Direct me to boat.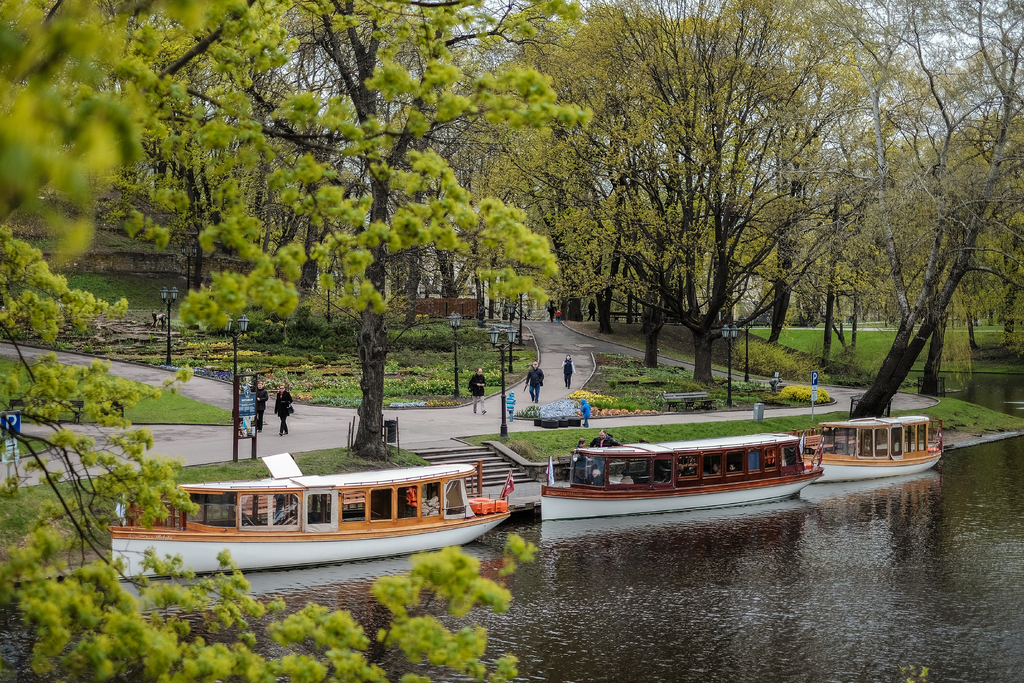
Direction: <region>803, 414, 945, 486</region>.
